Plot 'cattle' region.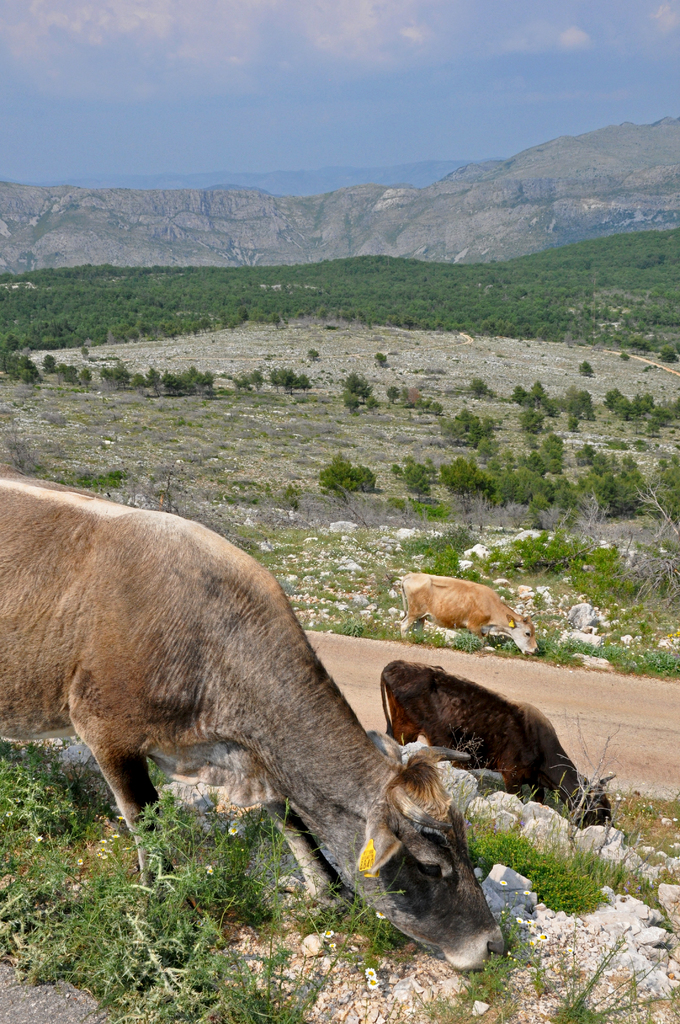
Plotted at 385 577 528 657.
